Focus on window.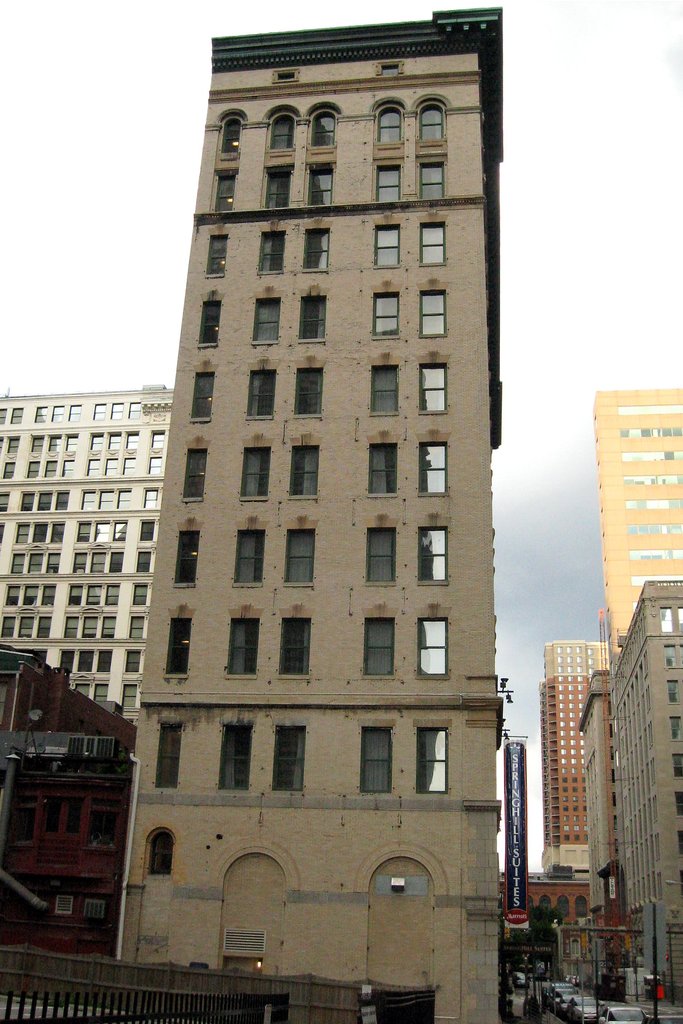
Focused at region(358, 617, 397, 676).
